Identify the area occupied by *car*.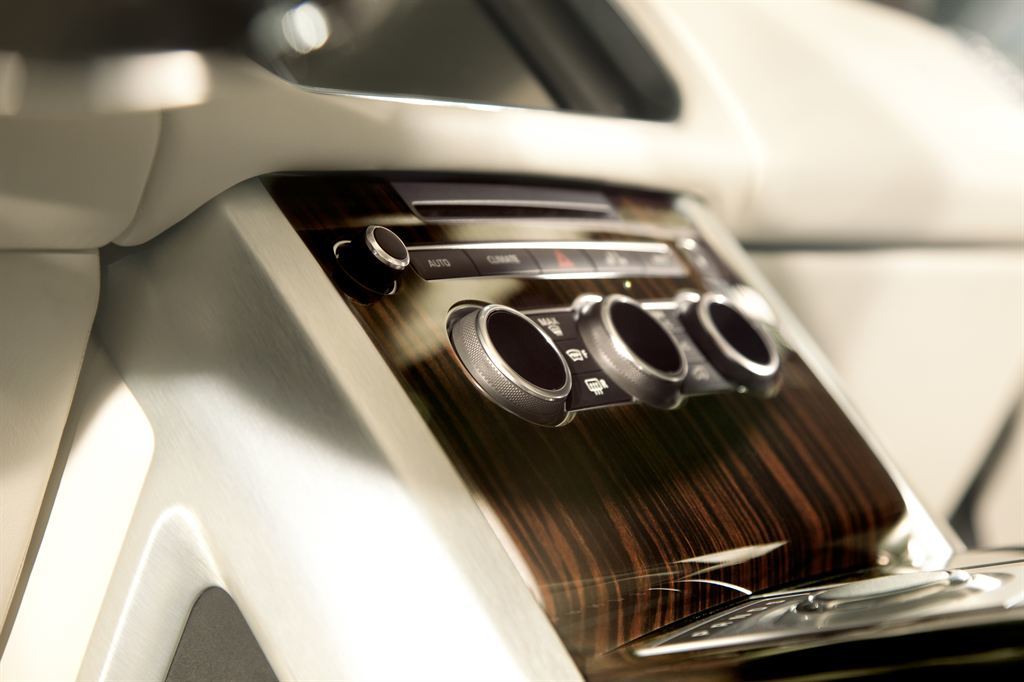
Area: box=[1, 3, 1023, 678].
